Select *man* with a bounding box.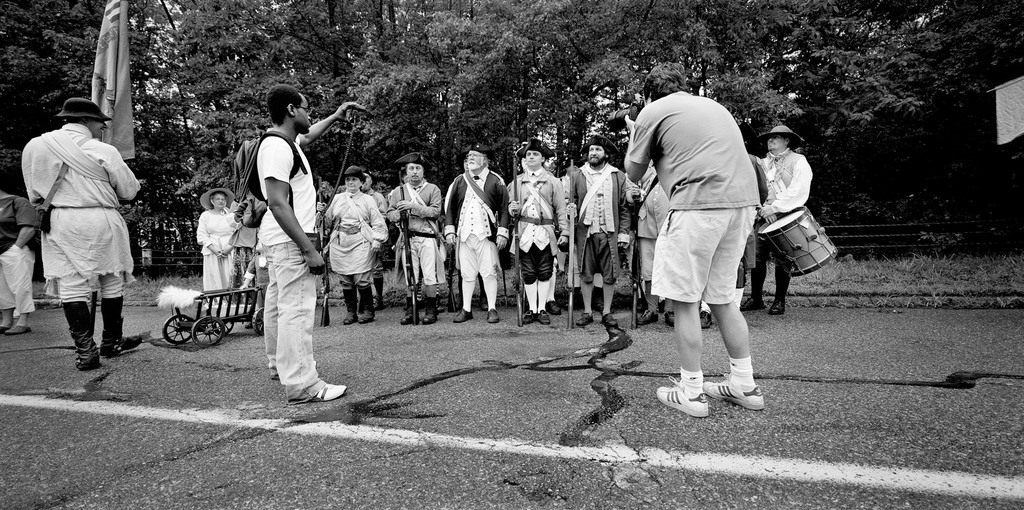
crop(386, 154, 452, 322).
